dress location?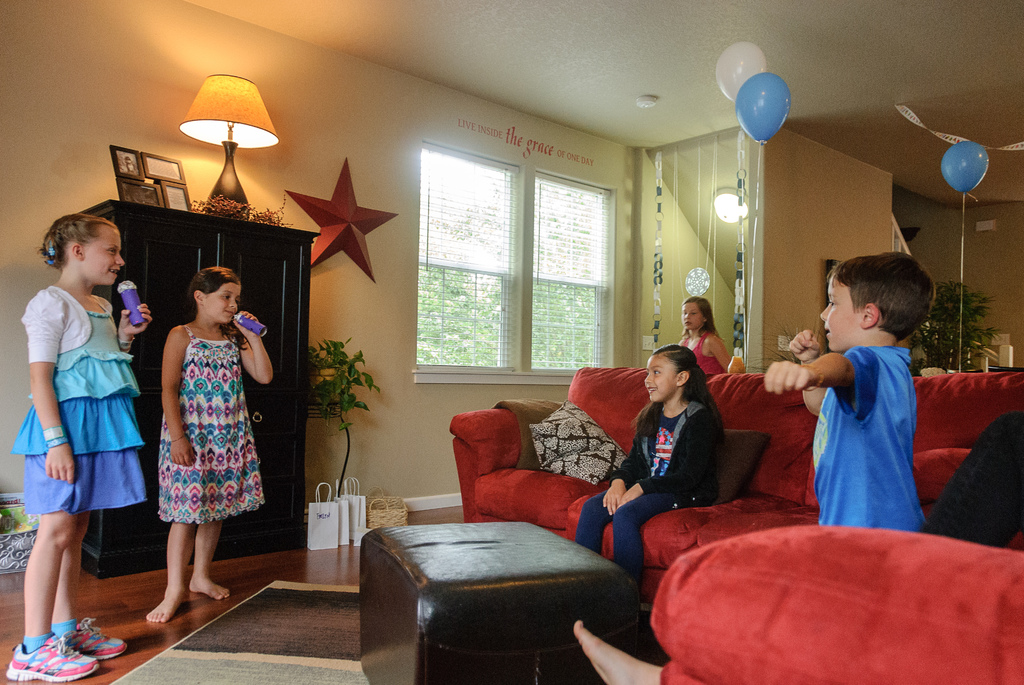
8, 300, 149, 517
